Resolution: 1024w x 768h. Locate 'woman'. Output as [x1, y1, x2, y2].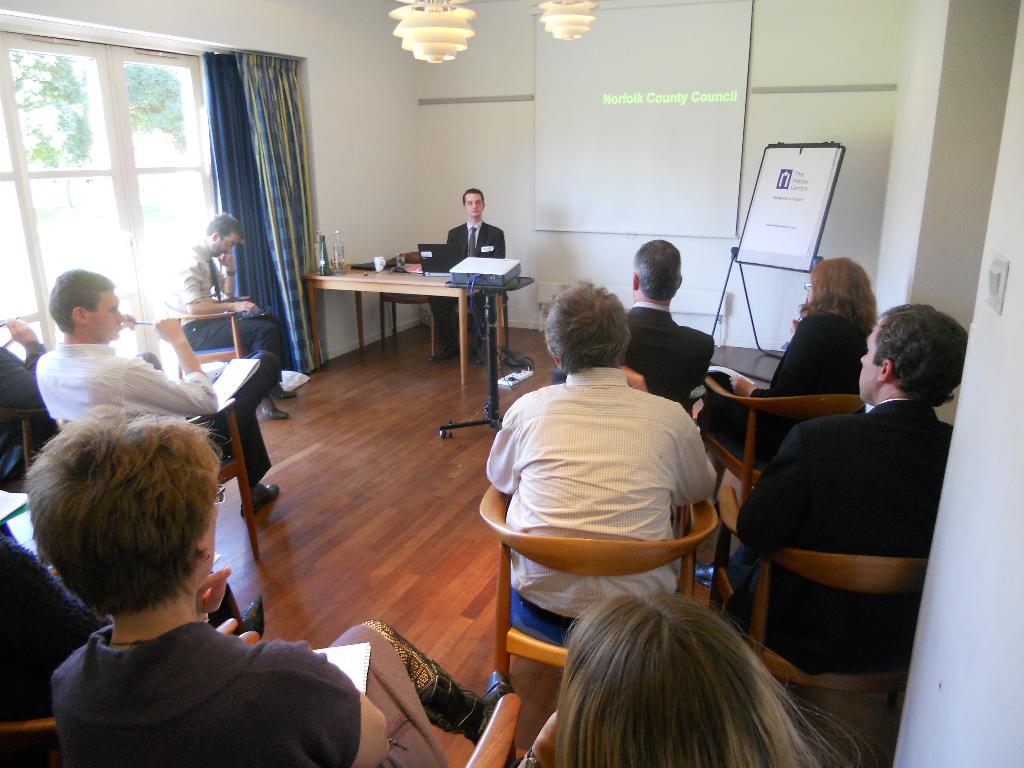
[520, 596, 925, 767].
